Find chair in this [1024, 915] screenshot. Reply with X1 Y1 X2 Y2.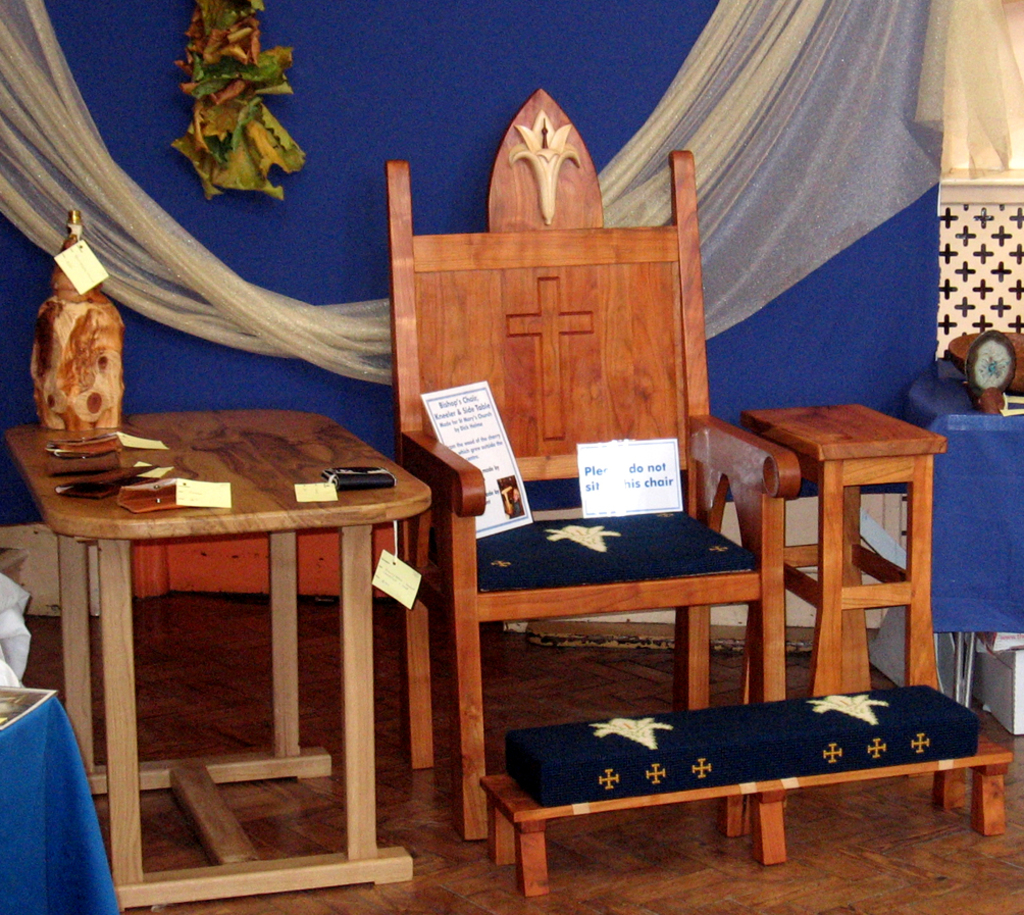
396 122 816 861.
